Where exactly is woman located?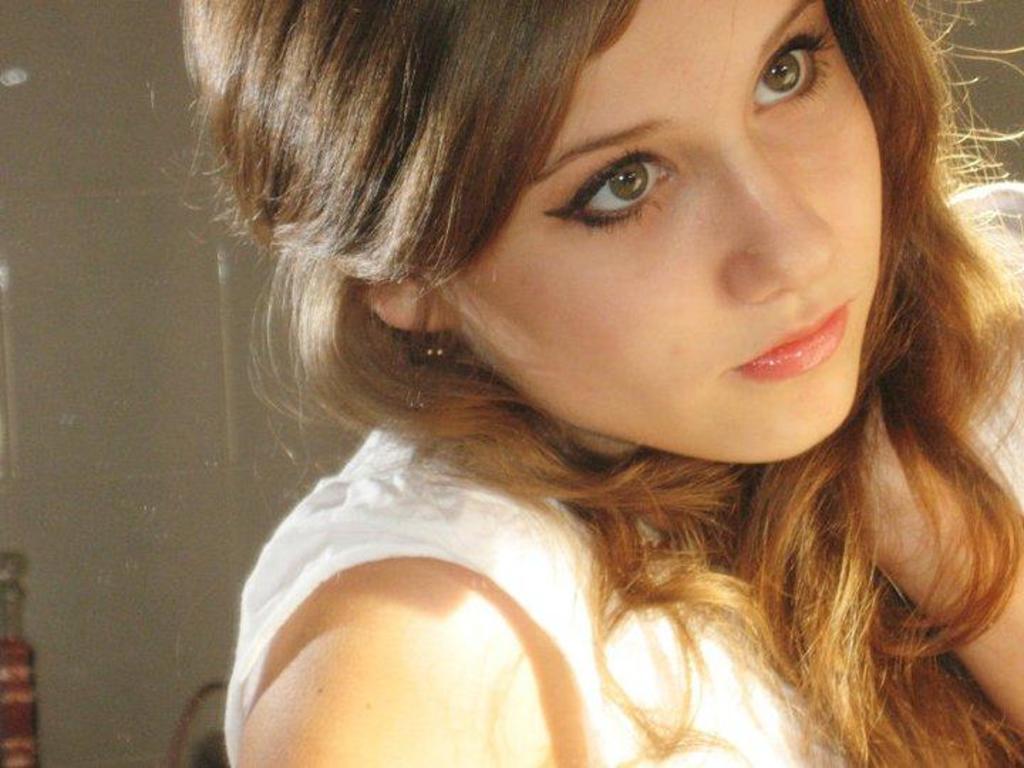
Its bounding box is 174/0/1023/767.
